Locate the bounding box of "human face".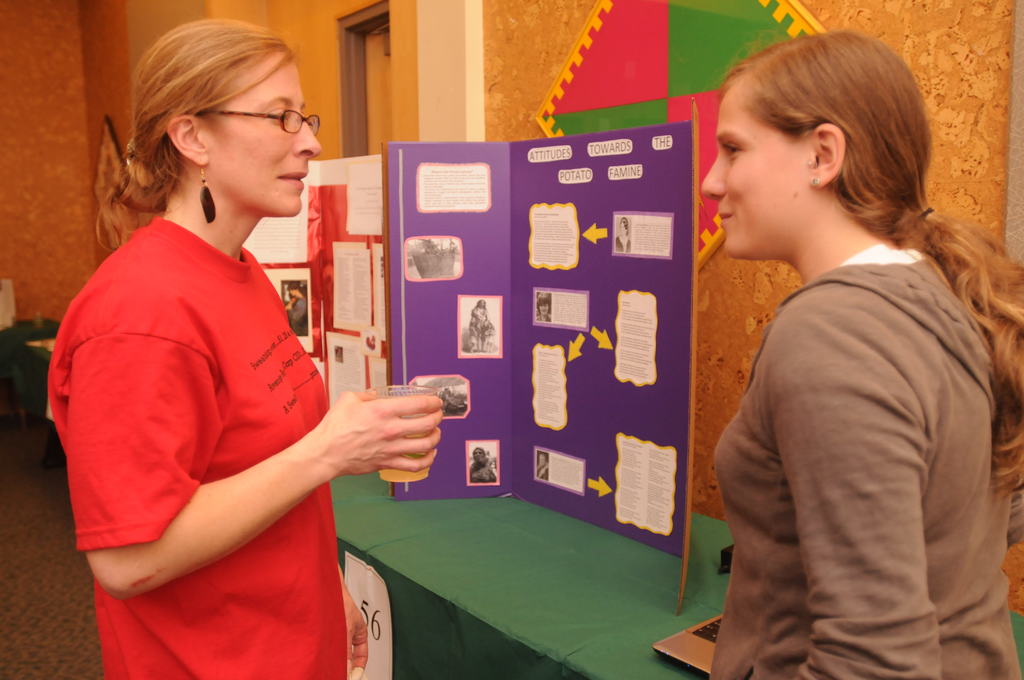
Bounding box: (left=204, top=52, right=320, bottom=213).
